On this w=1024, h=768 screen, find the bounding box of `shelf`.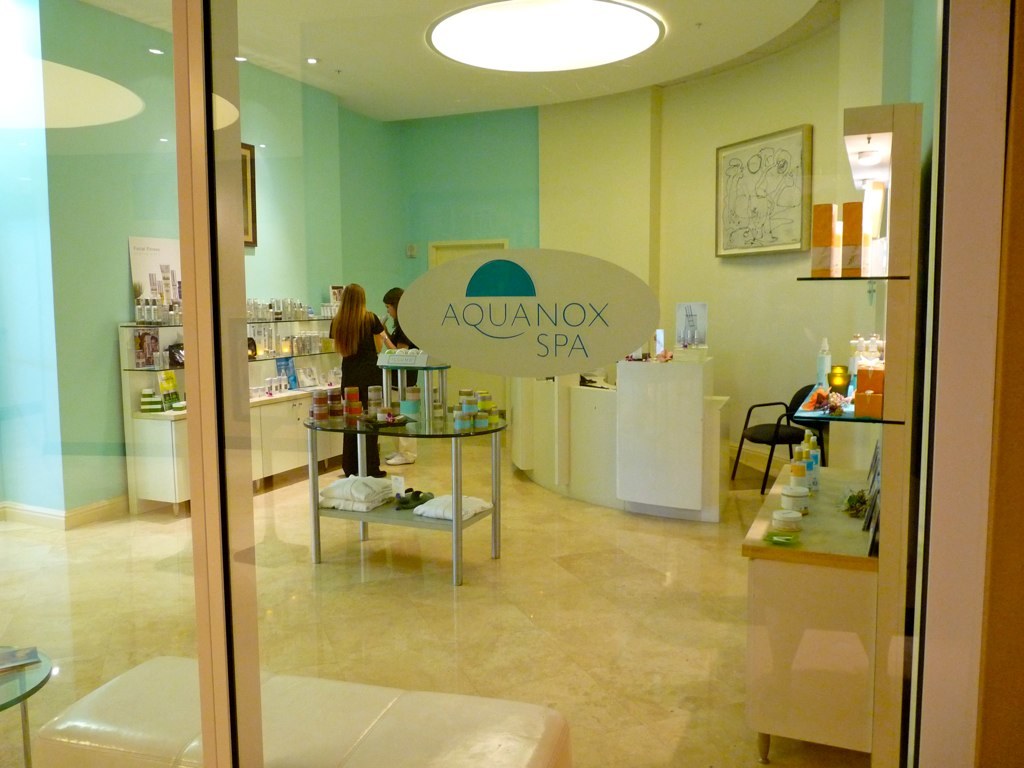
Bounding box: (114,303,340,519).
